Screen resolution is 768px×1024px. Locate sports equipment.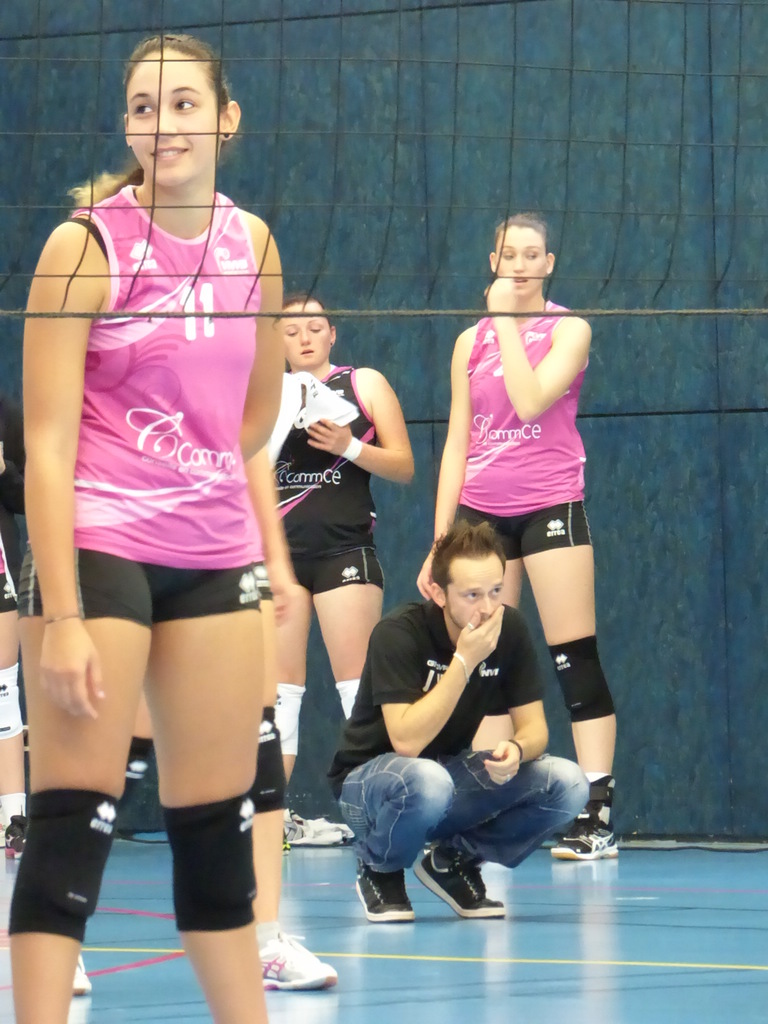
l=550, t=634, r=618, b=722.
